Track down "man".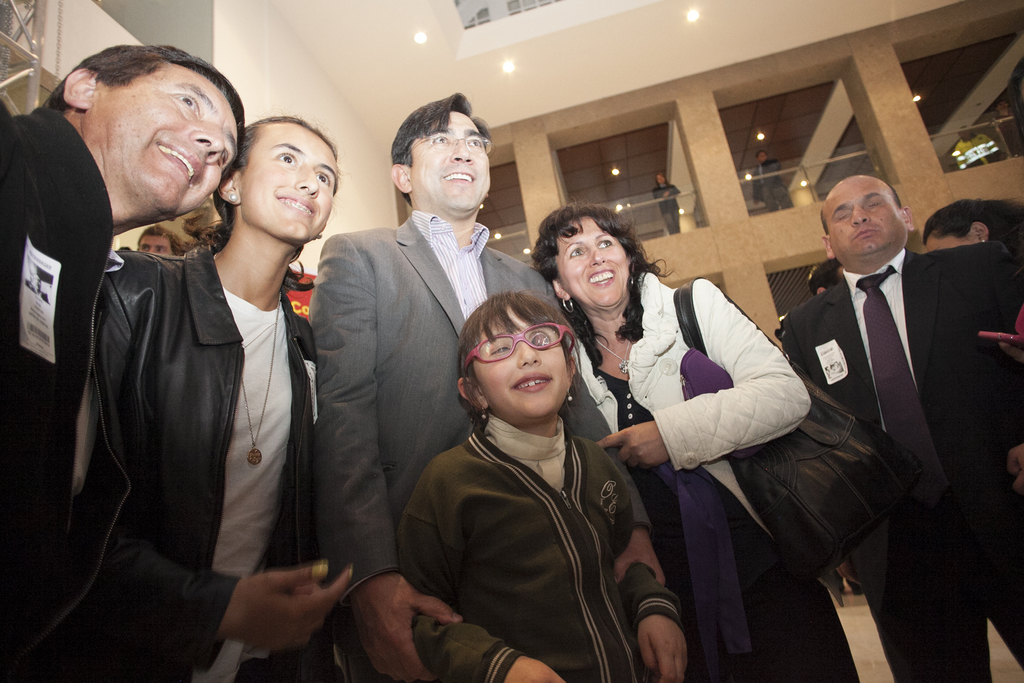
Tracked to box(0, 44, 246, 682).
